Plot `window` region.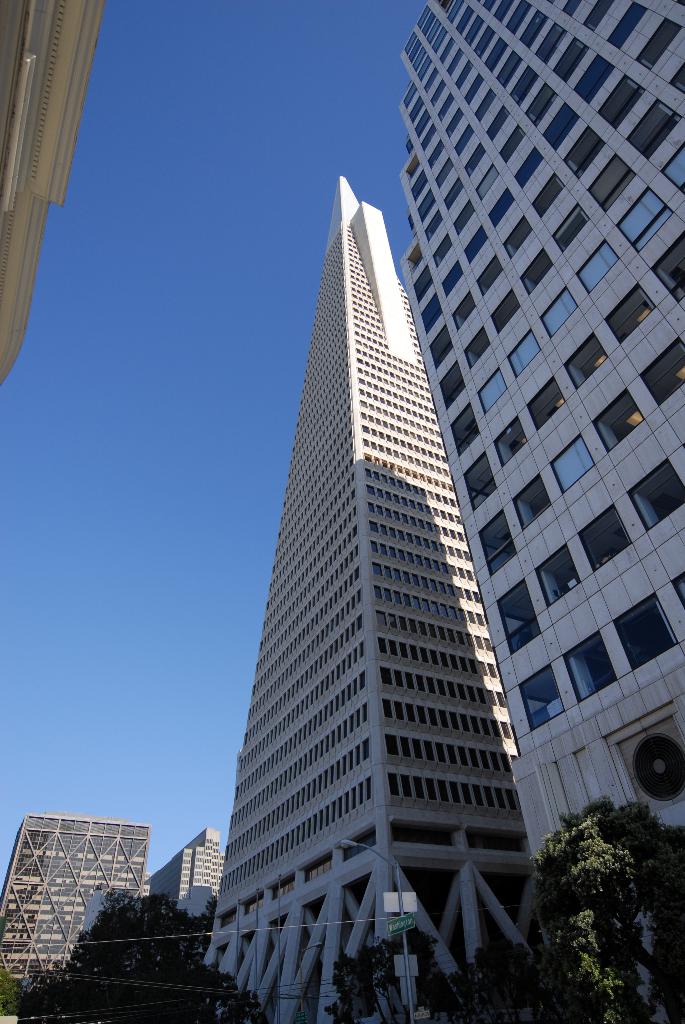
Plotted at (left=535, top=333, right=643, bottom=421).
